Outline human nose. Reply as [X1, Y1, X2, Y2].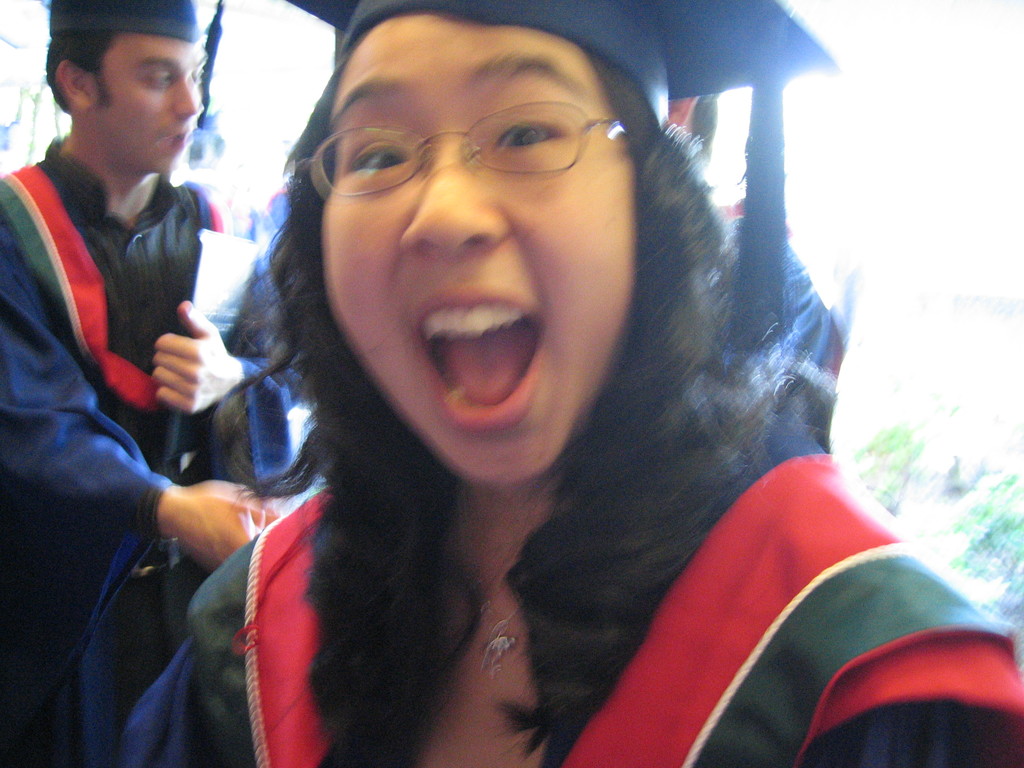
[397, 119, 510, 258].
